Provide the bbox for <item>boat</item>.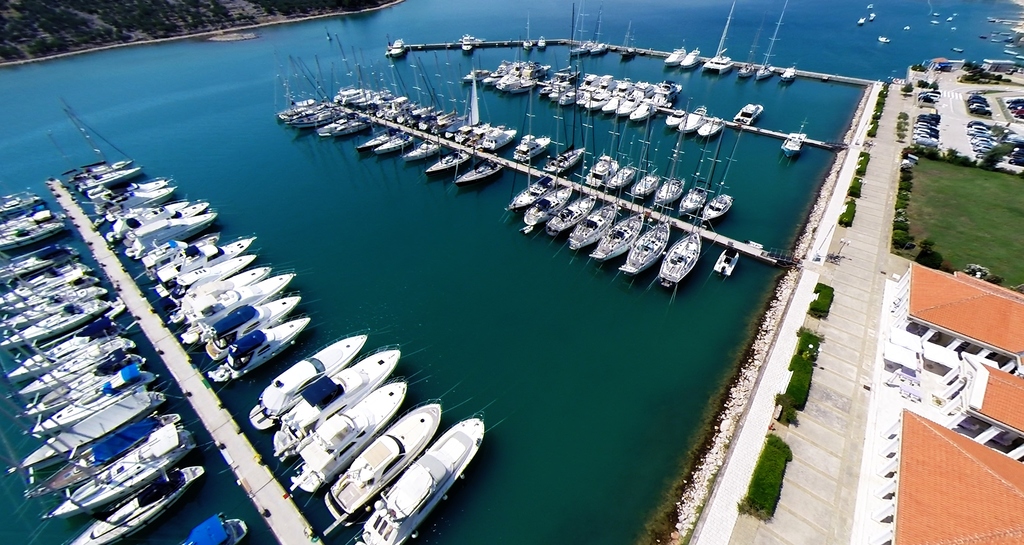
box(369, 125, 414, 161).
